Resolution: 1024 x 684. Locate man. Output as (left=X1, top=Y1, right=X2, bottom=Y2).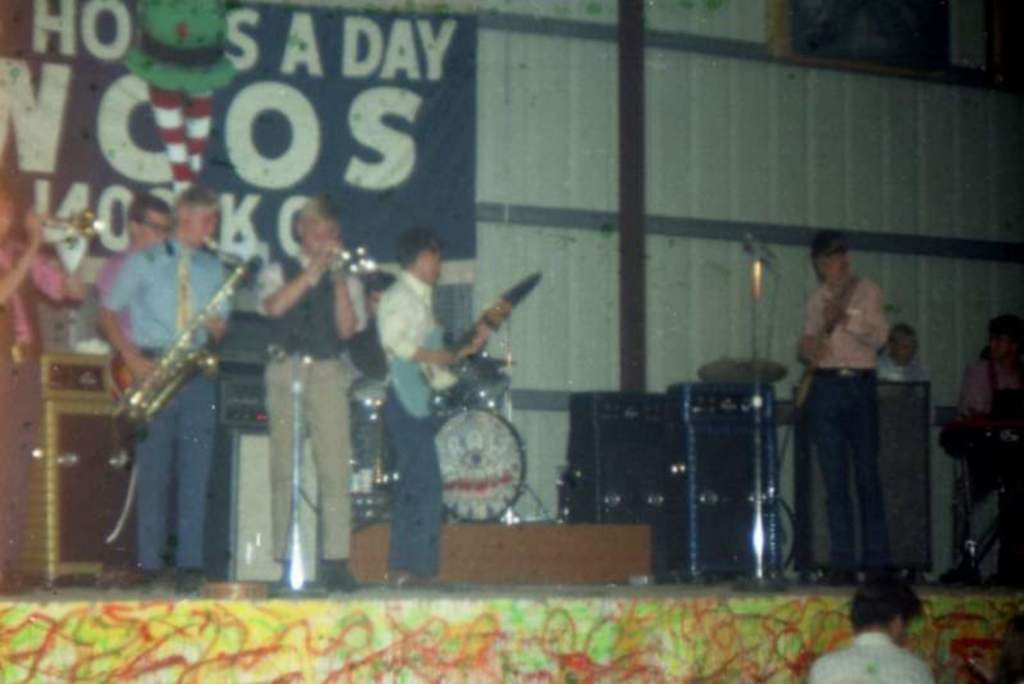
(left=946, top=322, right=1023, bottom=520).
